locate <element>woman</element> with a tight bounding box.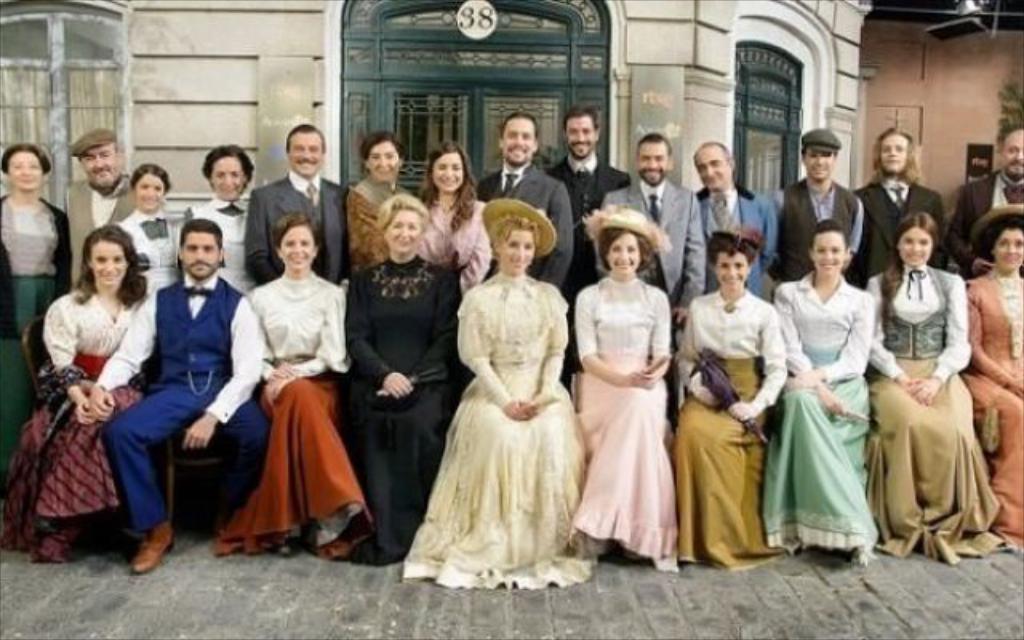
560/200/686/565.
